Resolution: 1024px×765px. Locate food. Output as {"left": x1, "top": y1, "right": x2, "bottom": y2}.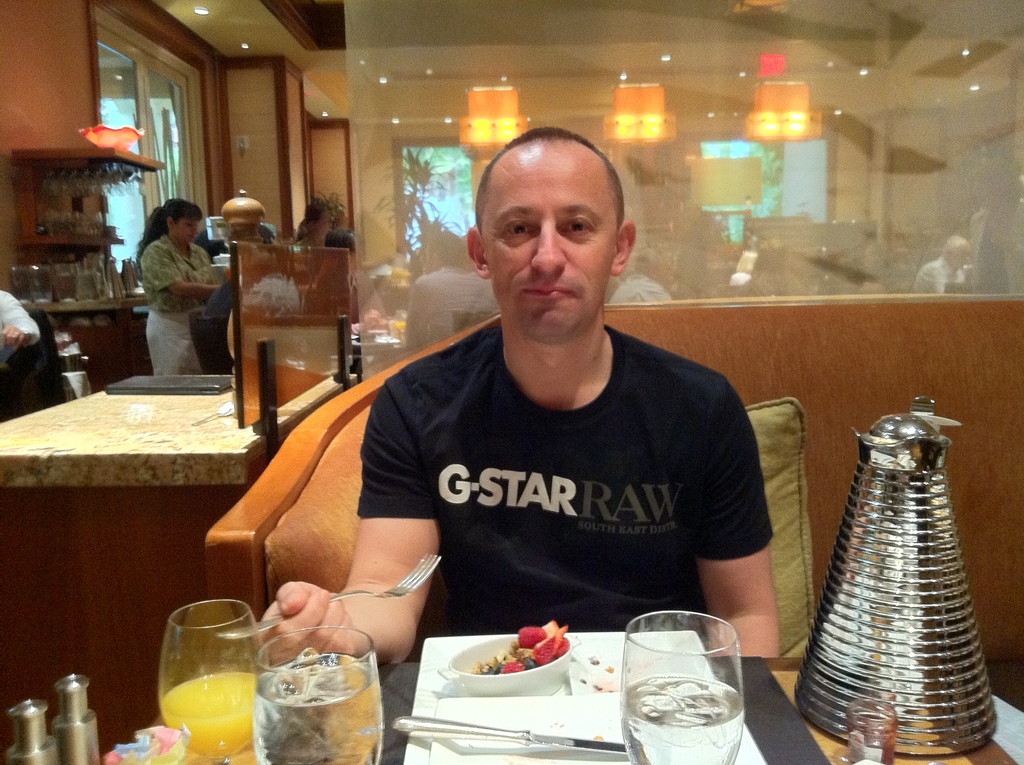
{"left": 485, "top": 617, "right": 562, "bottom": 669}.
